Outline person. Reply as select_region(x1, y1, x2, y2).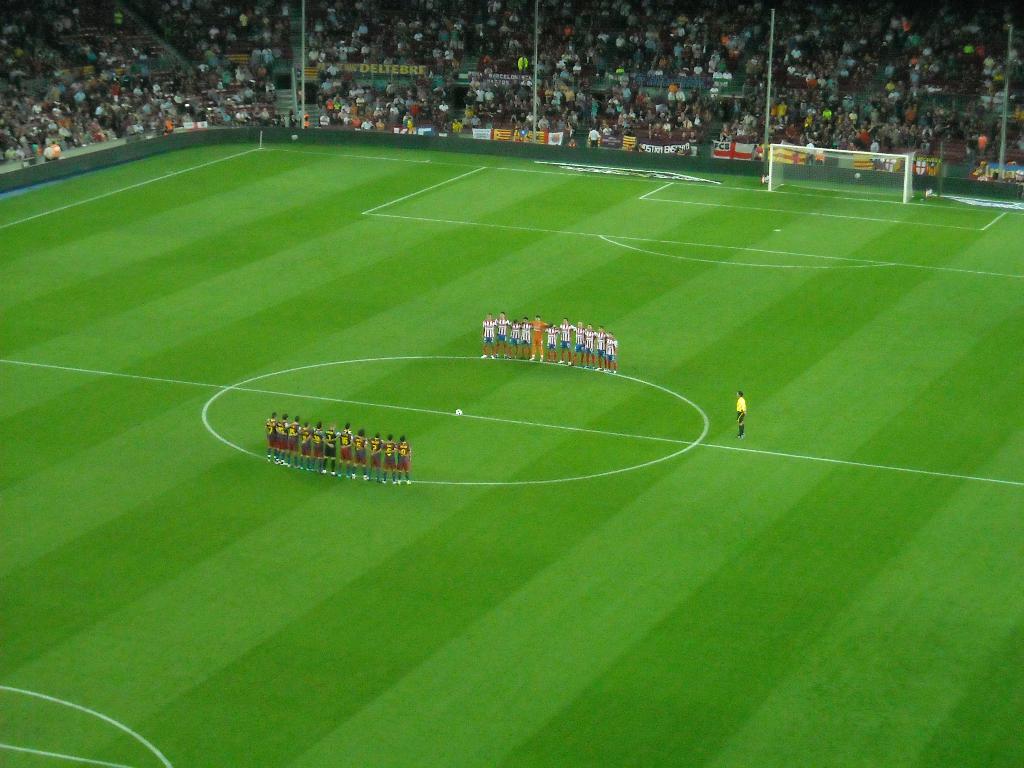
select_region(735, 391, 744, 440).
